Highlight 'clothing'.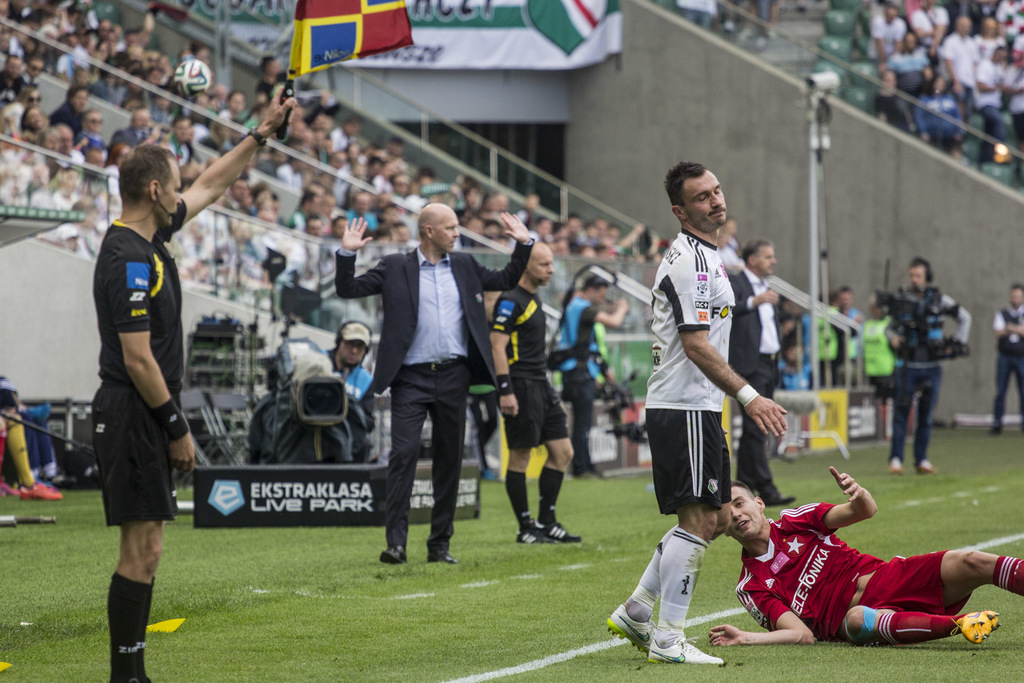
Highlighted region: x1=890 y1=358 x2=938 y2=460.
